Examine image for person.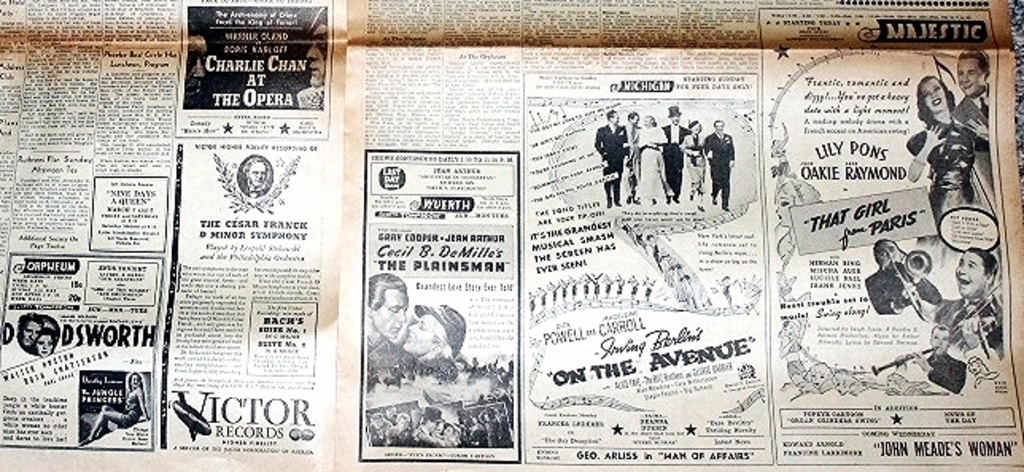
Examination result: locate(655, 100, 688, 200).
